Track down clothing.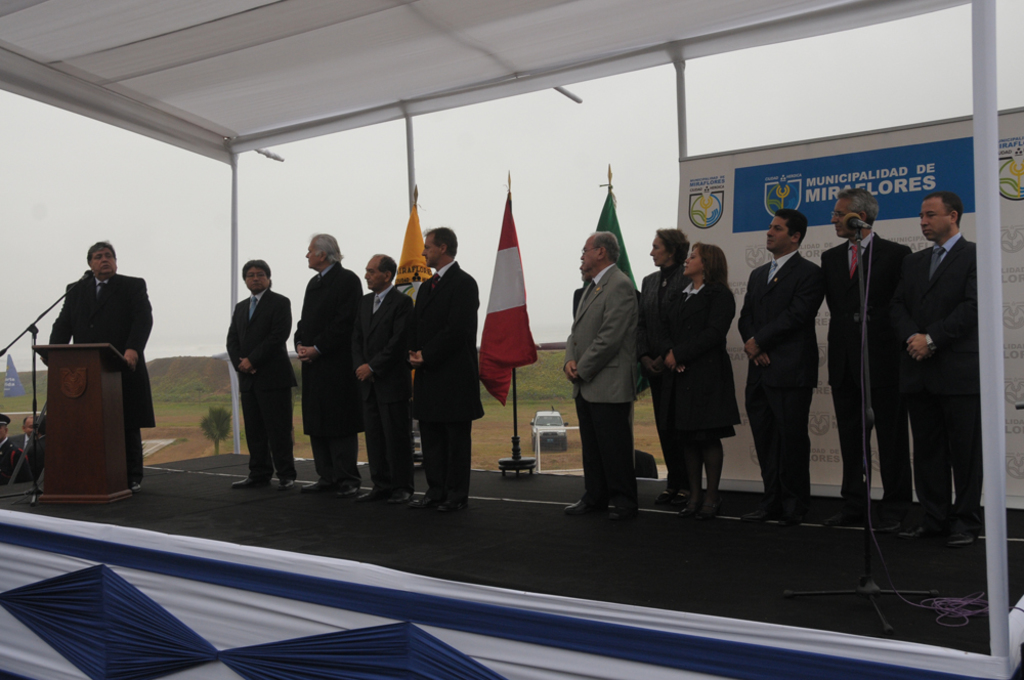
Tracked to pyautogui.locateOnScreen(47, 267, 158, 484).
